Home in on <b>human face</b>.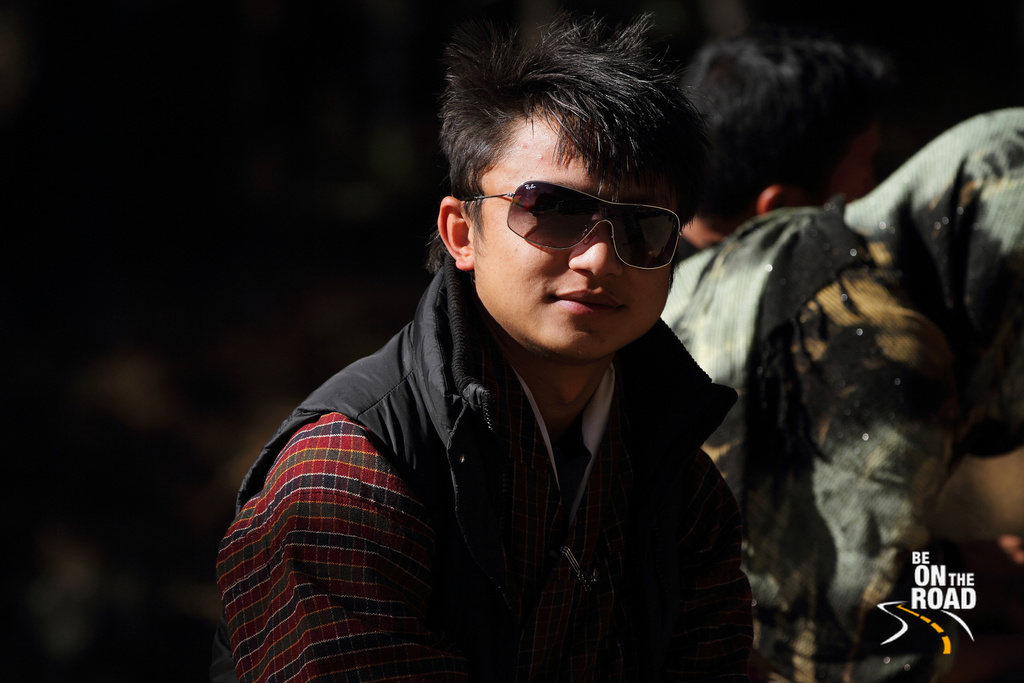
Homed in at 824/101/887/222.
